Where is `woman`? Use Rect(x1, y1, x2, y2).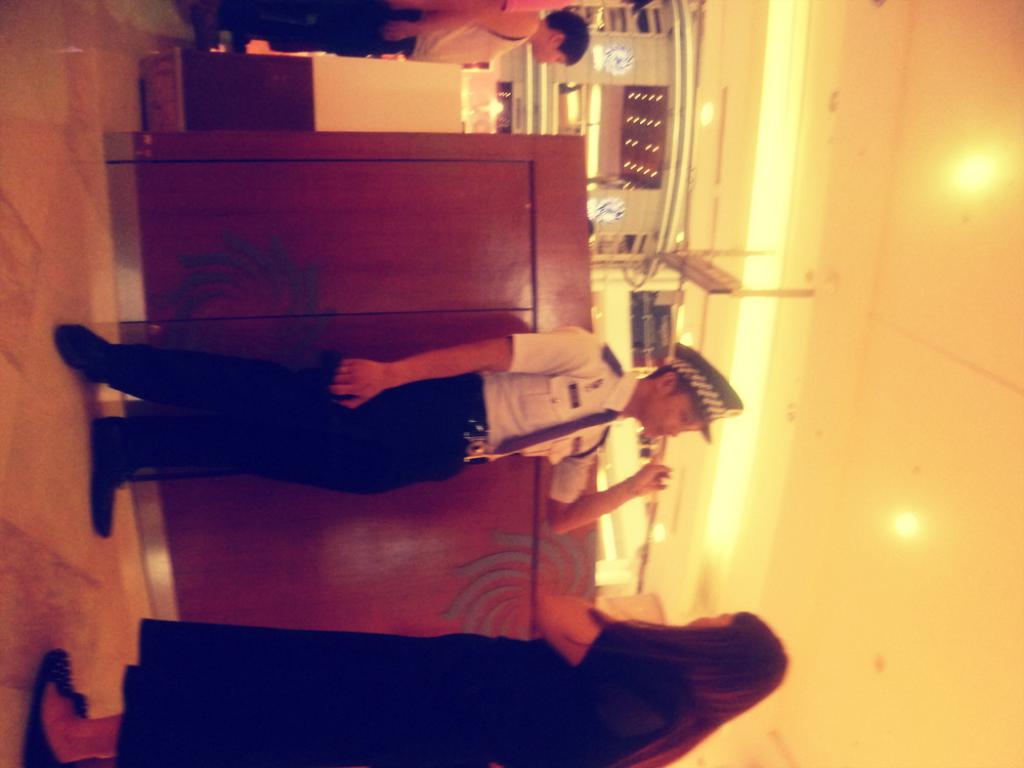
Rect(14, 612, 785, 767).
